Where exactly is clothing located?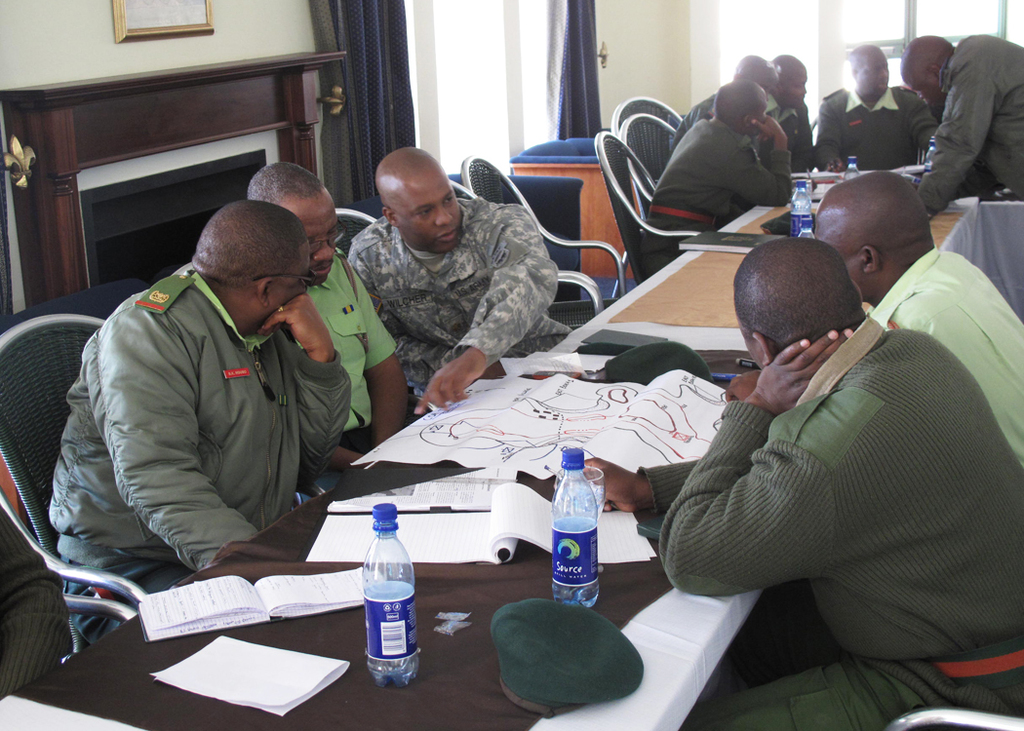
Its bounding box is (x1=628, y1=119, x2=792, y2=256).
